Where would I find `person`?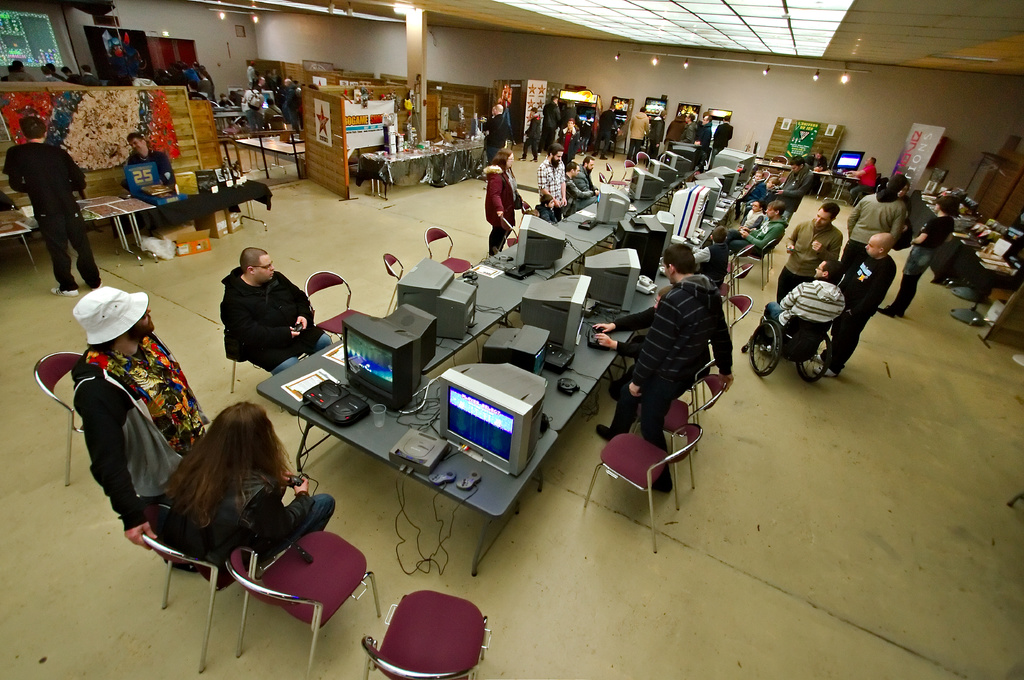
At 709,117,733,150.
